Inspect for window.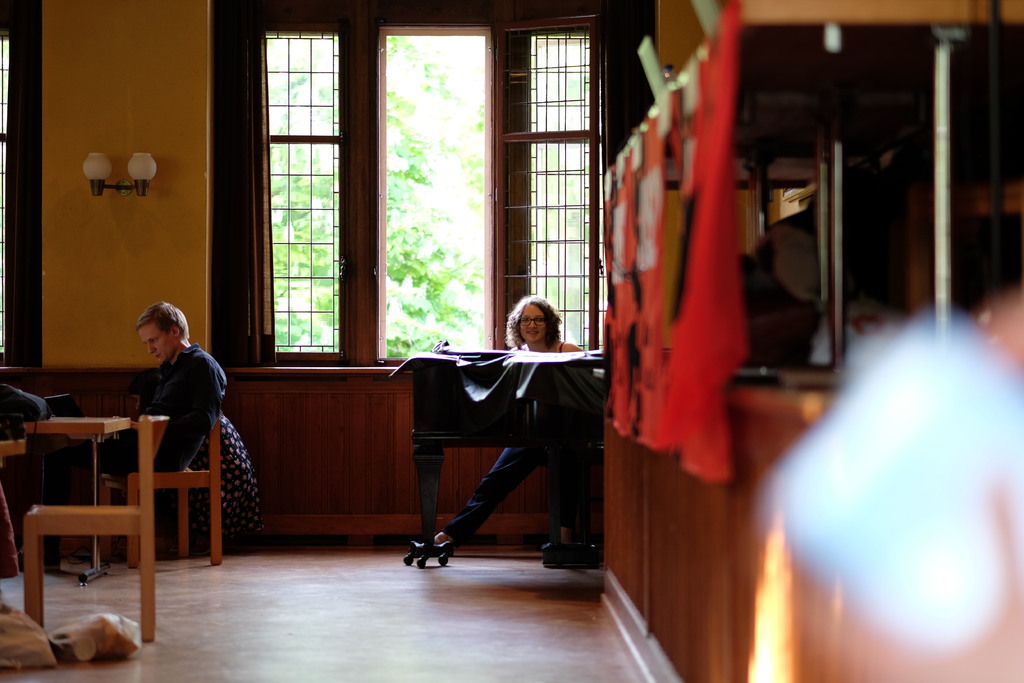
Inspection: pyautogui.locateOnScreen(498, 15, 611, 368).
